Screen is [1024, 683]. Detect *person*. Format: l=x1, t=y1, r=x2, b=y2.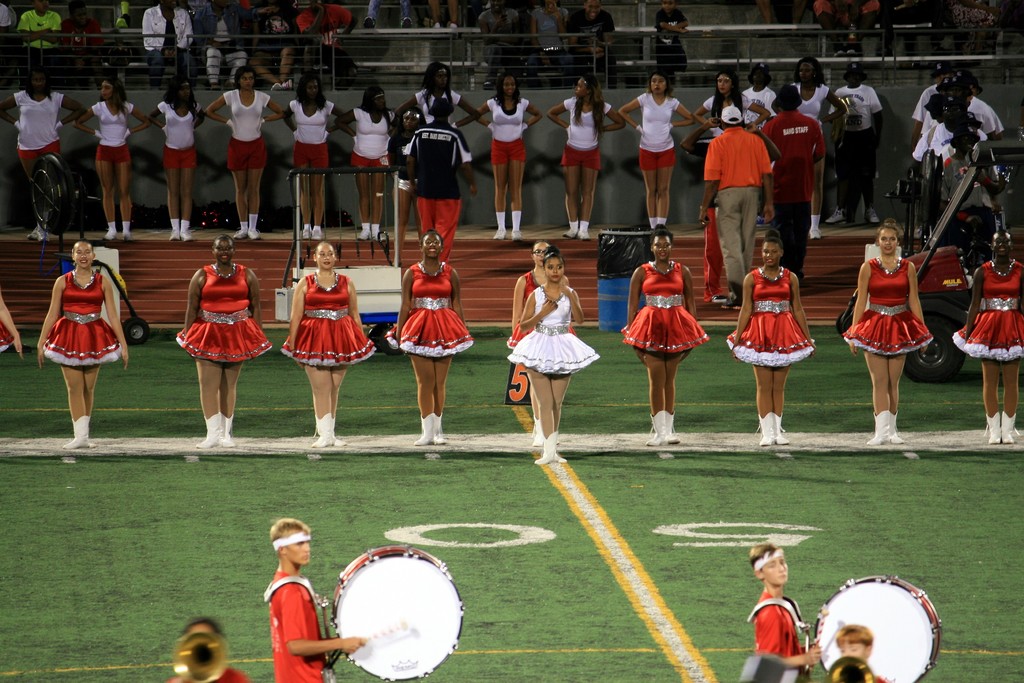
l=168, t=614, r=250, b=682.
